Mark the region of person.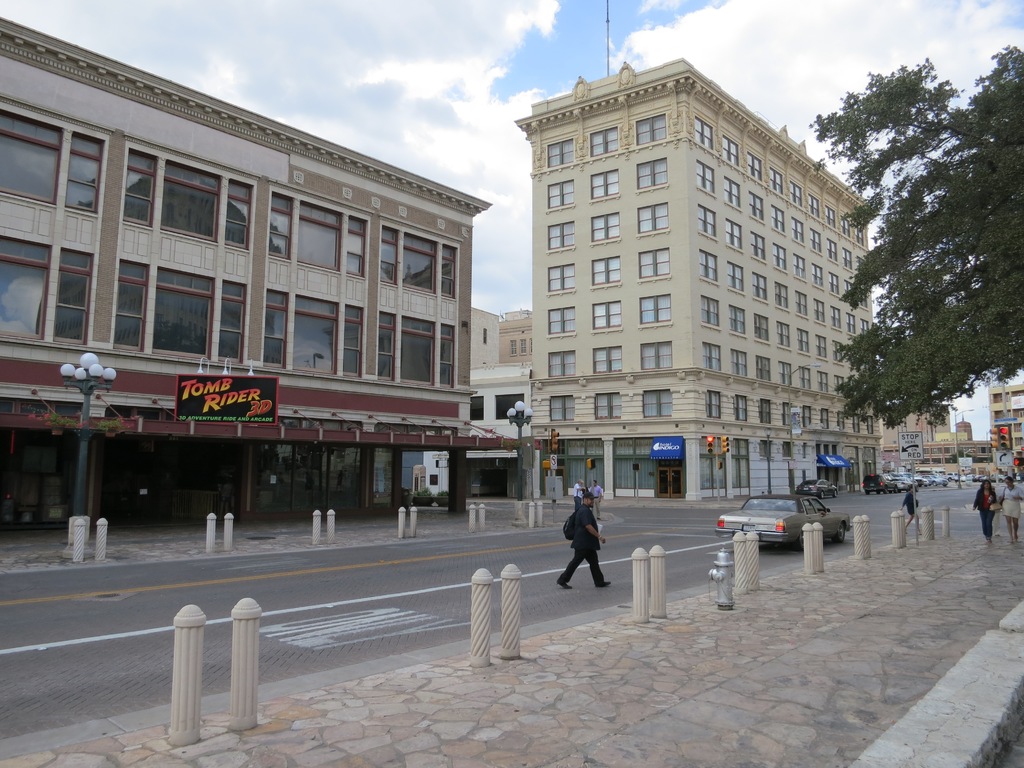
Region: <box>588,477,606,521</box>.
